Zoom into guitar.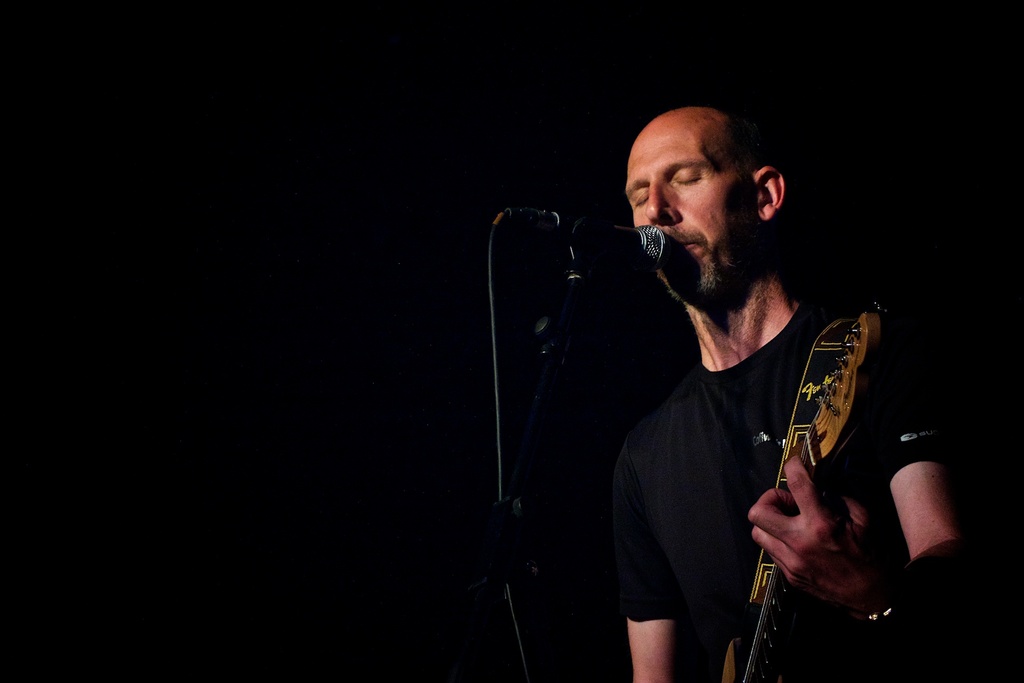
Zoom target: <box>711,268,918,668</box>.
